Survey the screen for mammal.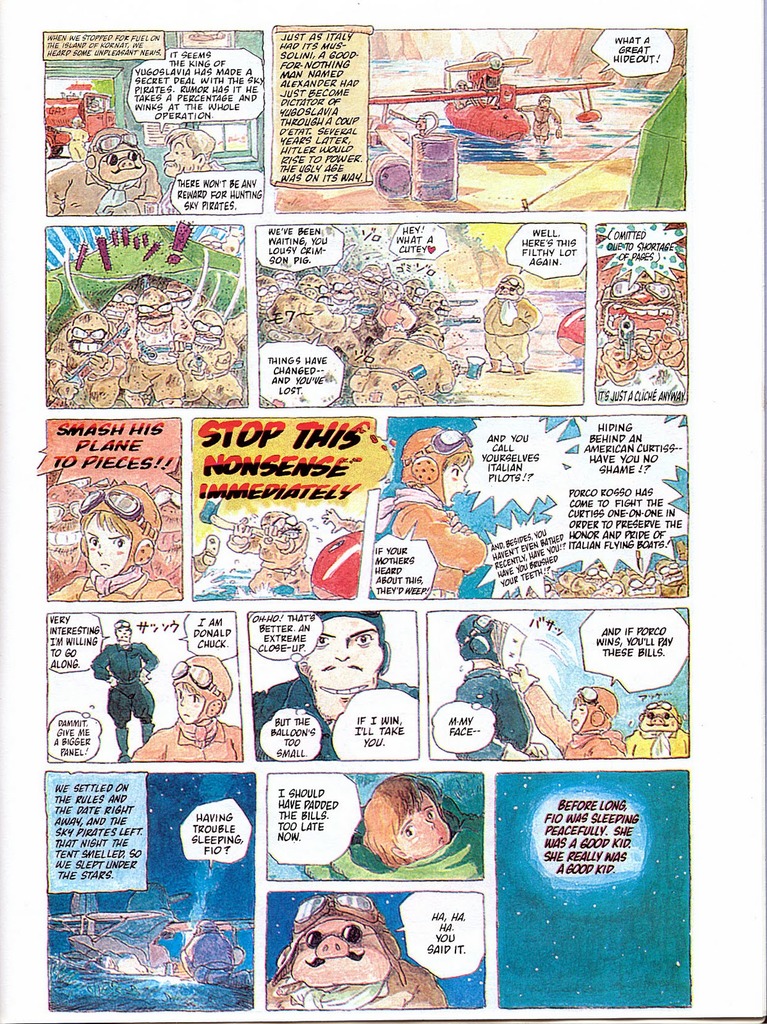
Survey found: l=595, t=271, r=686, b=385.
